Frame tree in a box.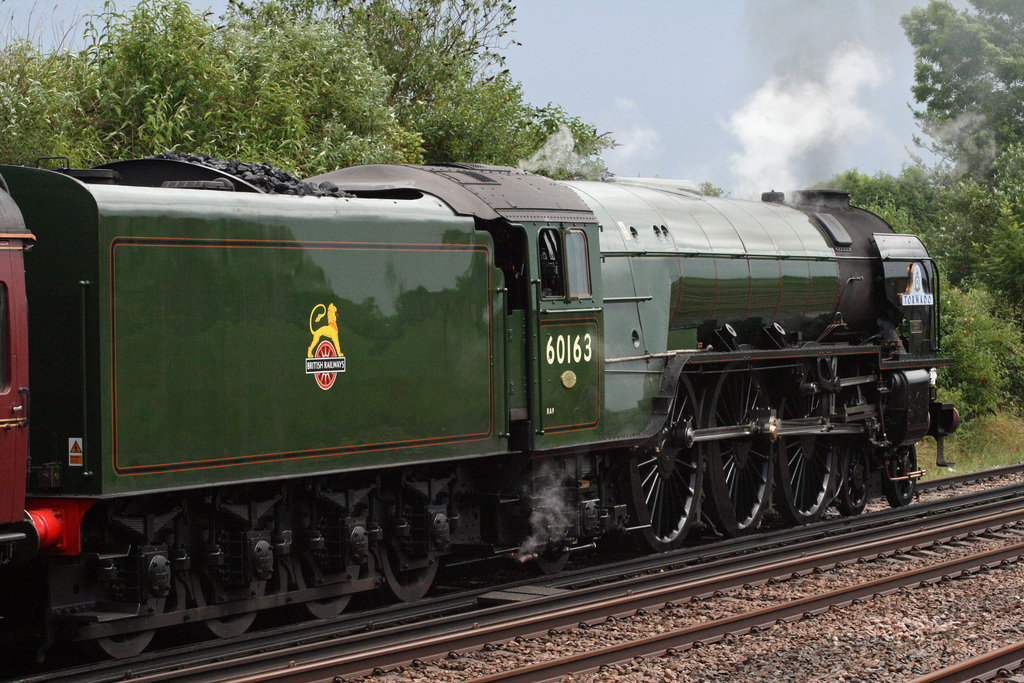
(left=907, top=10, right=1014, bottom=213).
